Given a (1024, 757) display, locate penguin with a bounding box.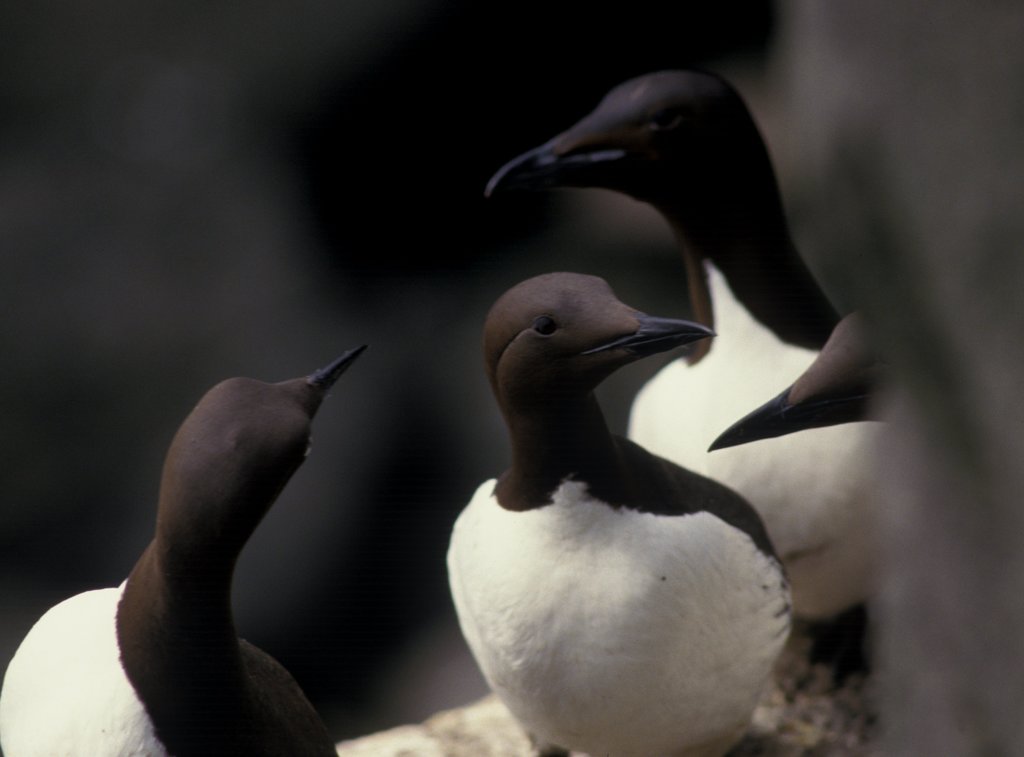
Located: bbox(424, 238, 819, 733).
